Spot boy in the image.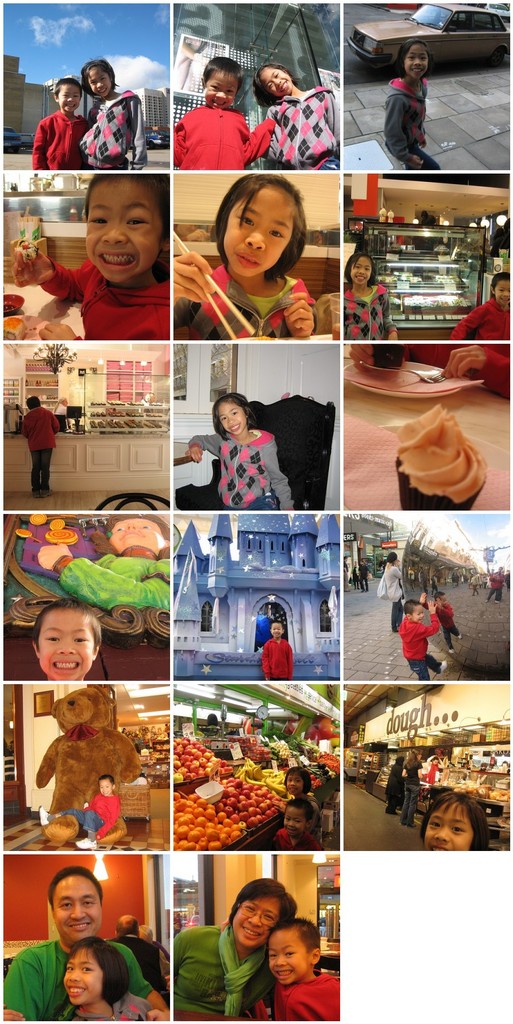
boy found at bbox=[262, 622, 295, 683].
